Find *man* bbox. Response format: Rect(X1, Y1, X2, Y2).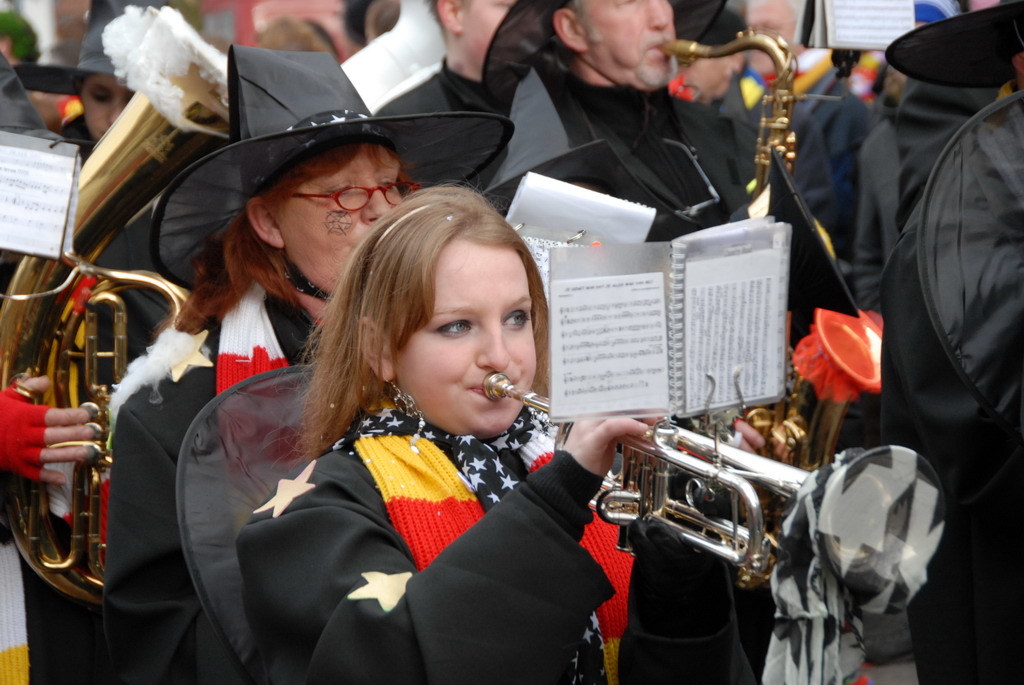
Rect(477, 0, 778, 240).
